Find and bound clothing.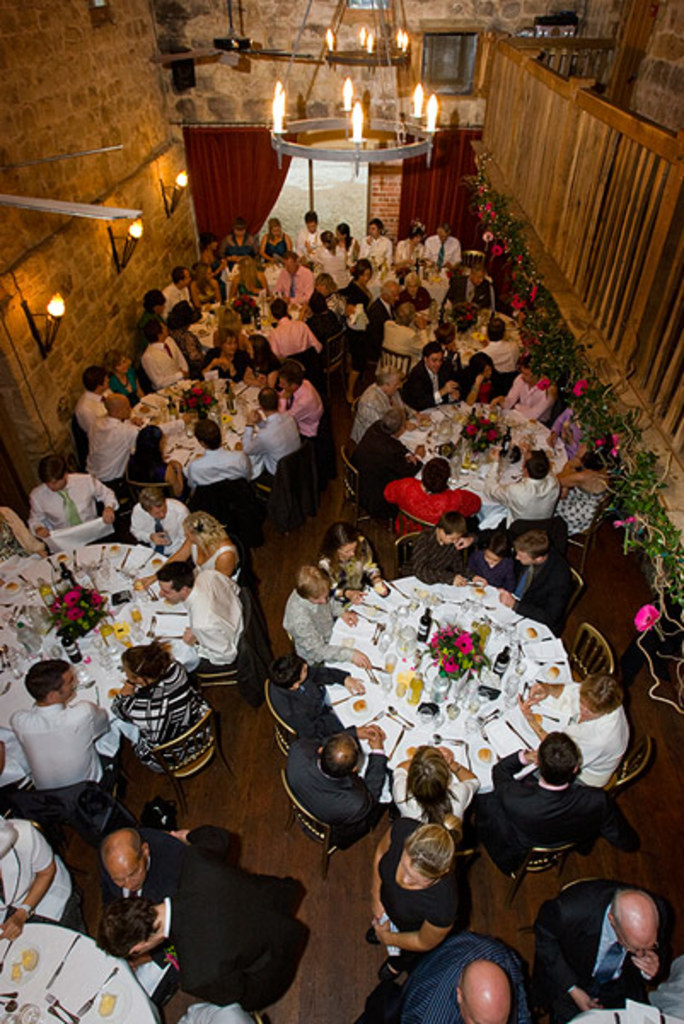
Bound: Rect(183, 555, 247, 672).
